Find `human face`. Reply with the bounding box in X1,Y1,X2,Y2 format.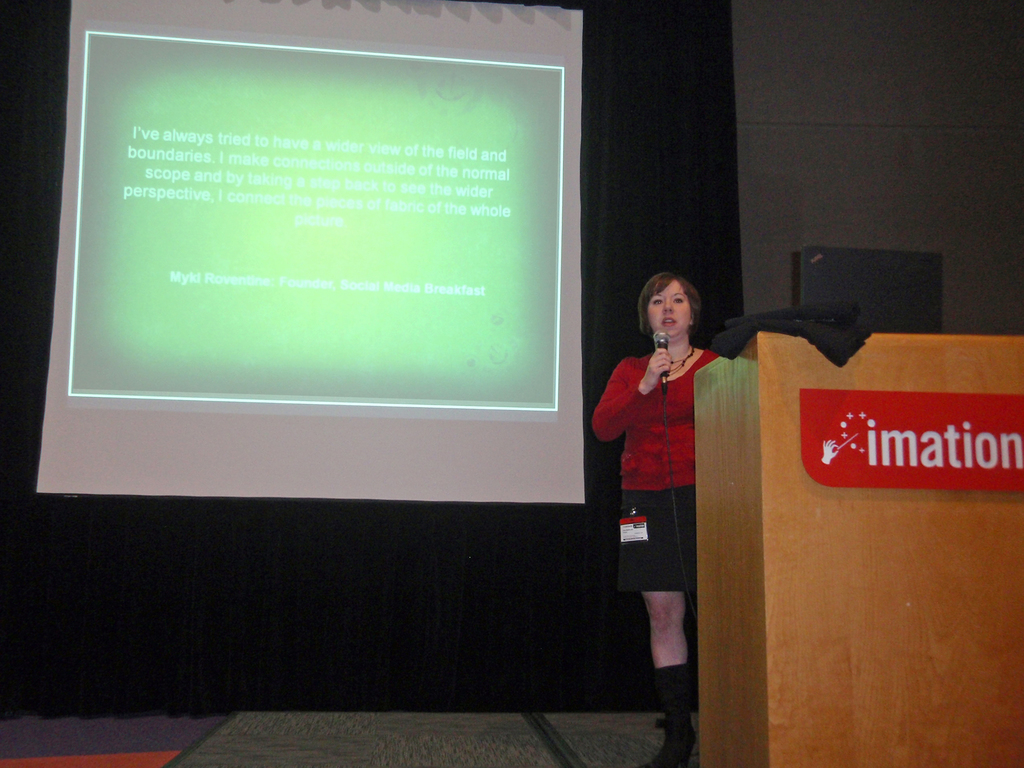
643,280,687,338.
